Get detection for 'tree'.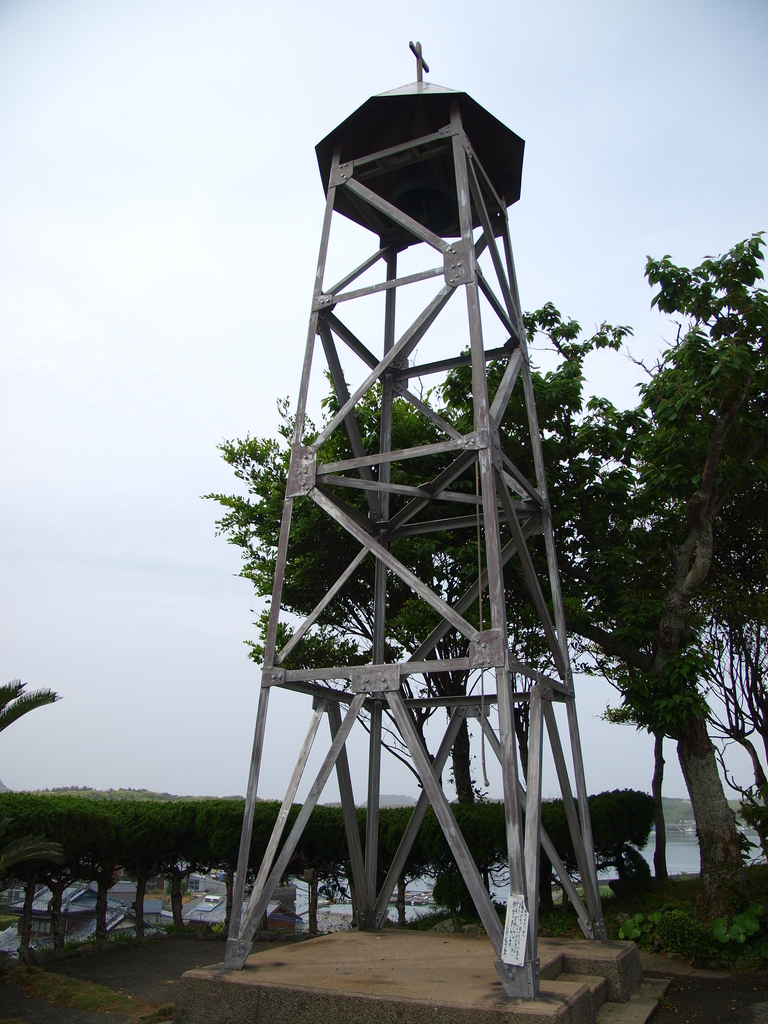
Detection: <box>429,794,541,897</box>.
